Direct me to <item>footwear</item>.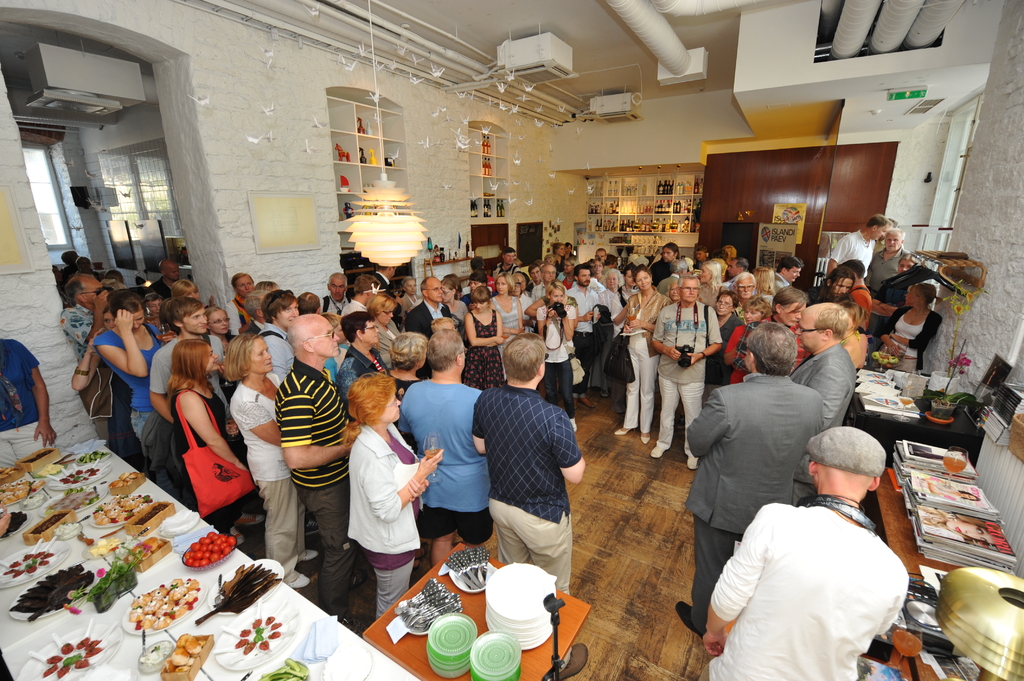
Direction: crop(639, 431, 650, 444).
